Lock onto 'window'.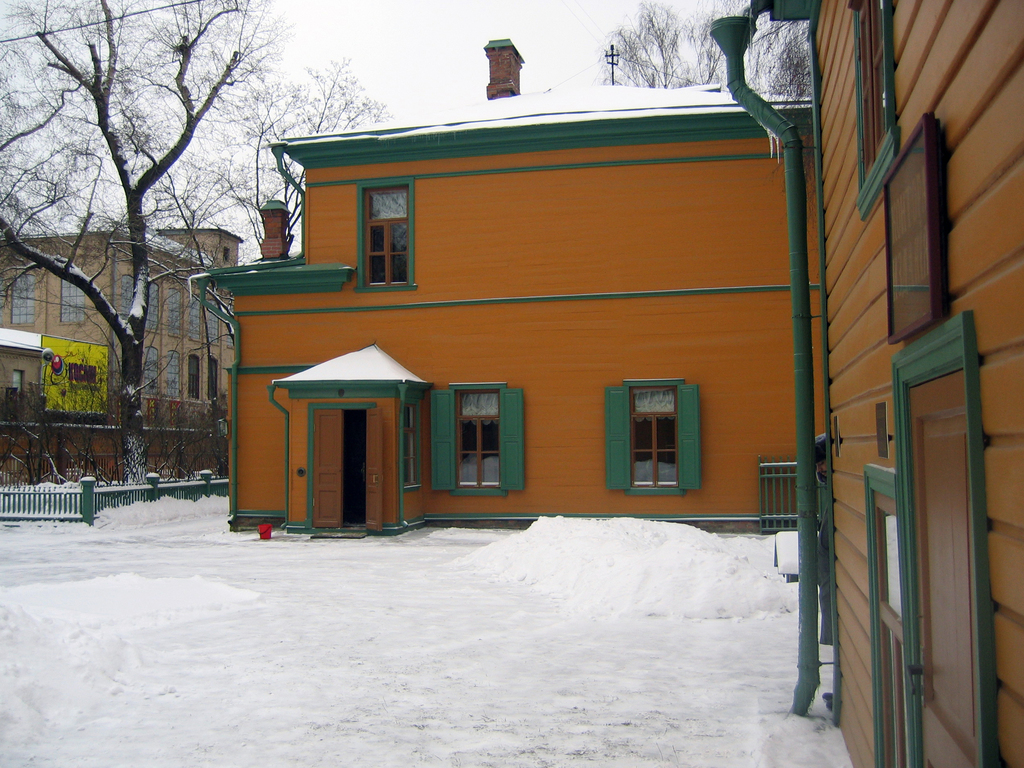
Locked: [left=145, top=282, right=162, bottom=325].
